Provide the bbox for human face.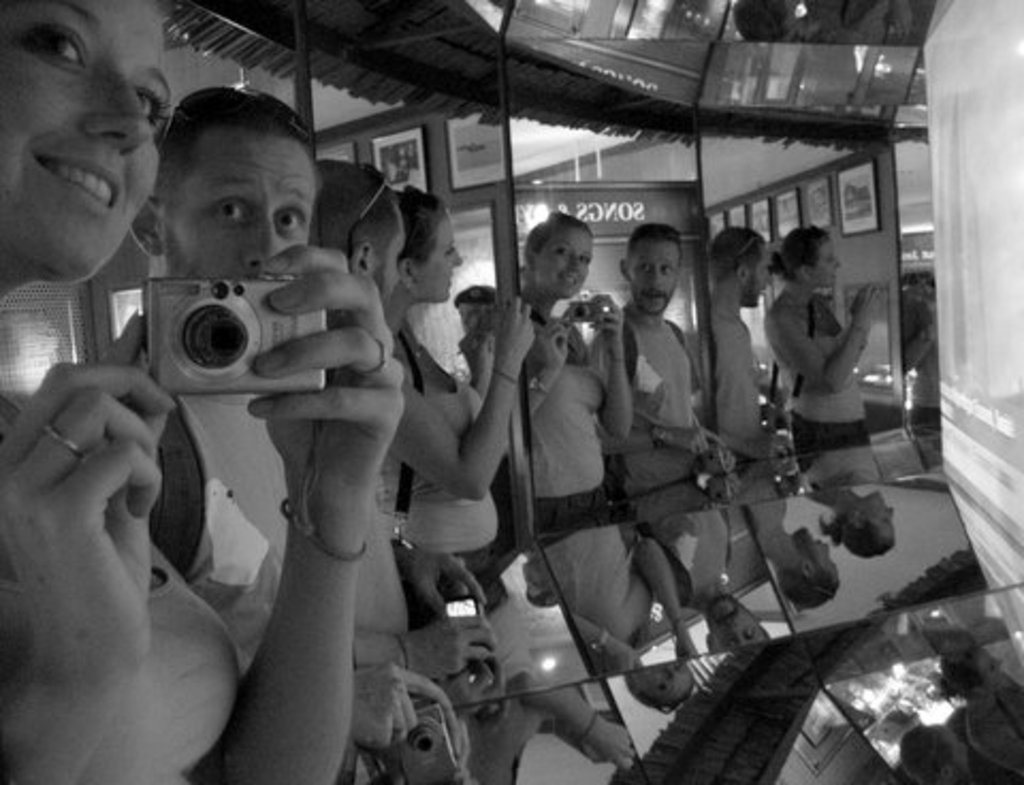
[x1=175, y1=128, x2=316, y2=294].
